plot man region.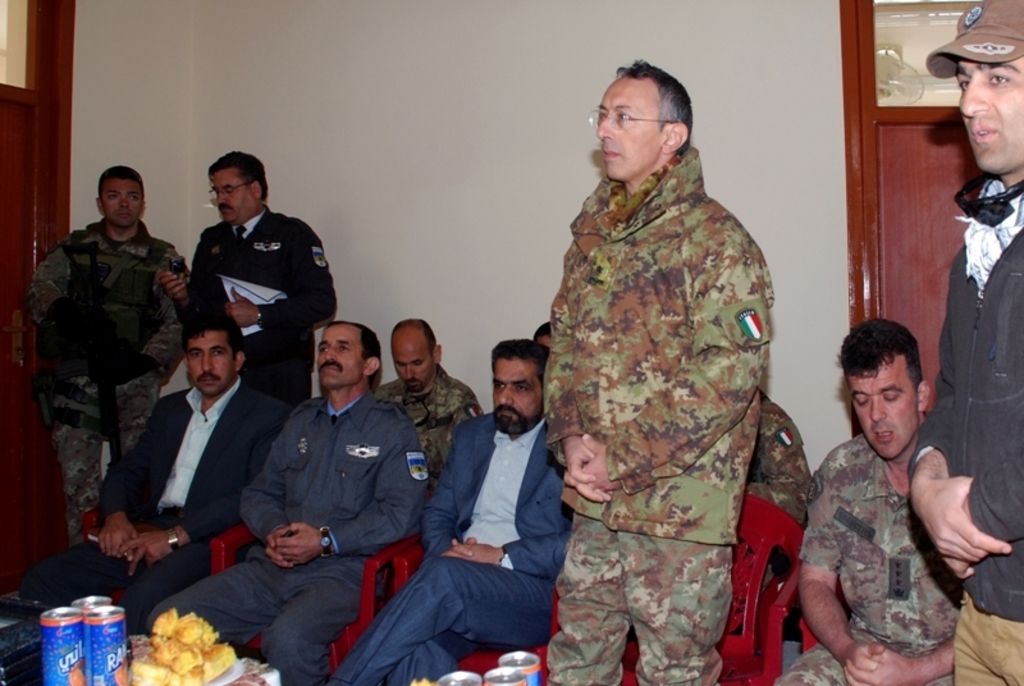
Plotted at rect(9, 164, 191, 543).
